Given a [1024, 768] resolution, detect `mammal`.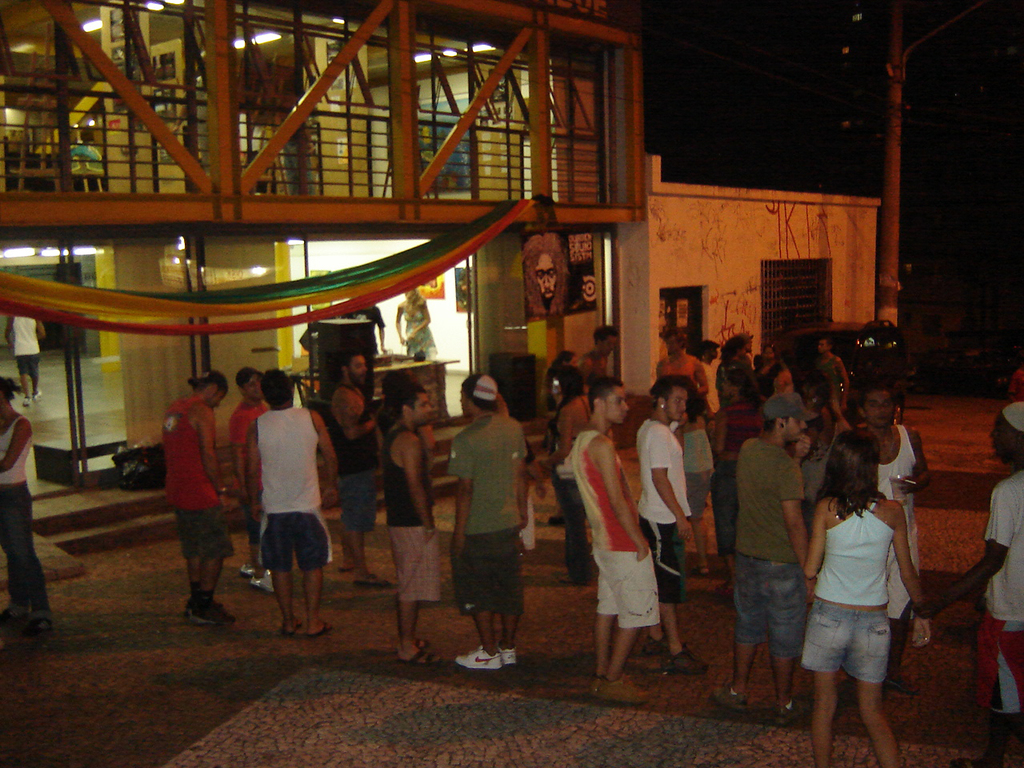
(808,334,848,426).
